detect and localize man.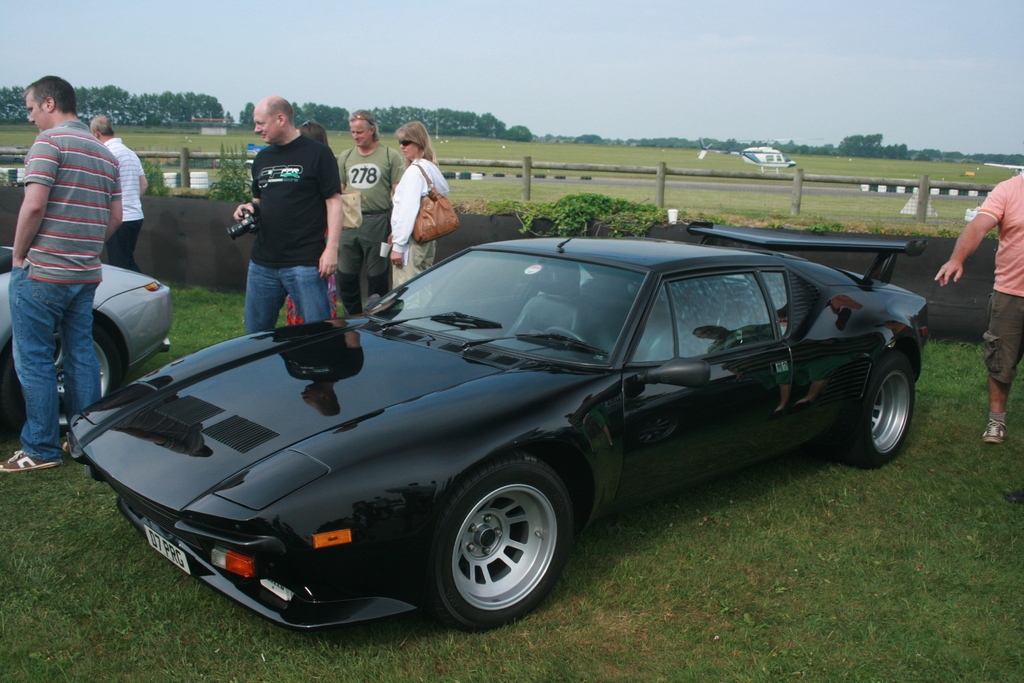
Localized at x1=89, y1=117, x2=143, y2=265.
